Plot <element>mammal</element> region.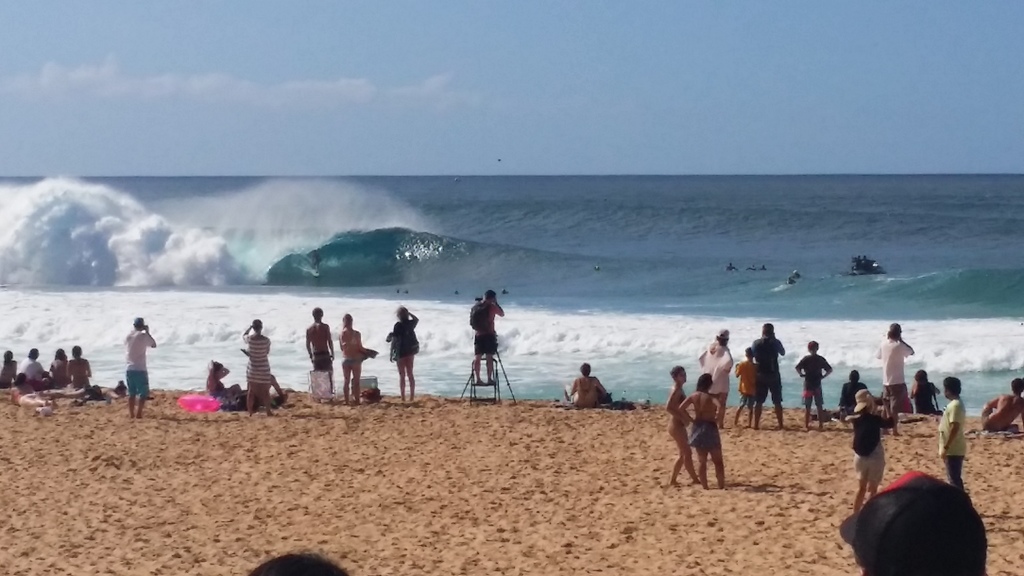
Plotted at left=121, top=317, right=159, bottom=417.
